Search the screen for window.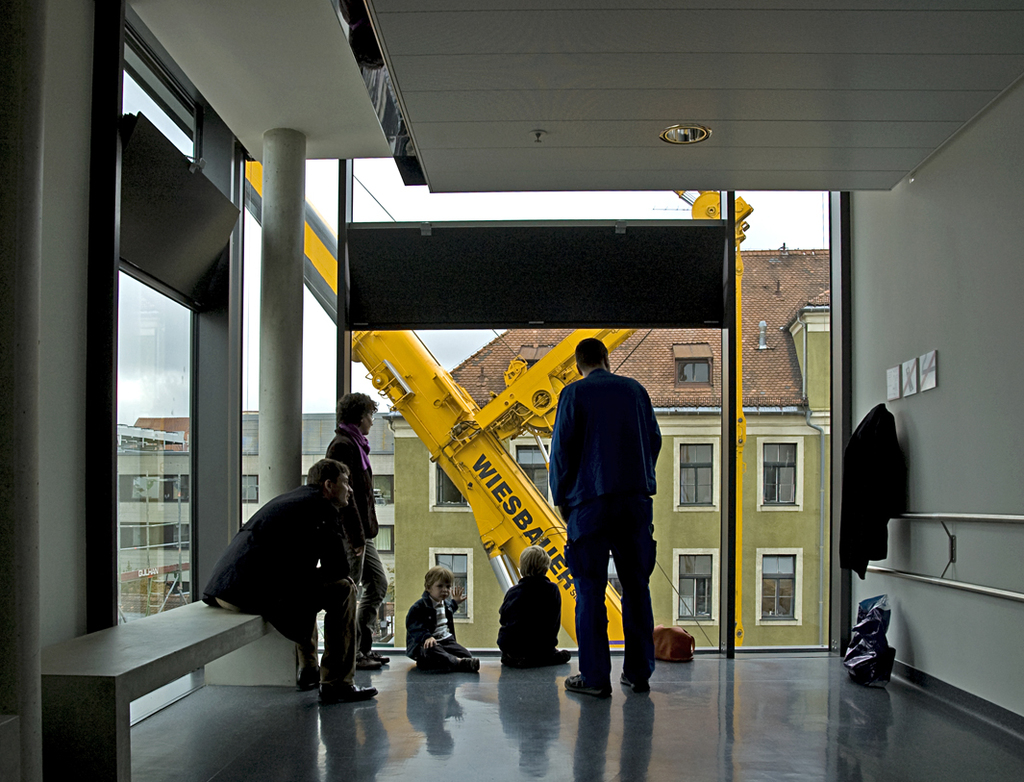
Found at (513,437,556,506).
